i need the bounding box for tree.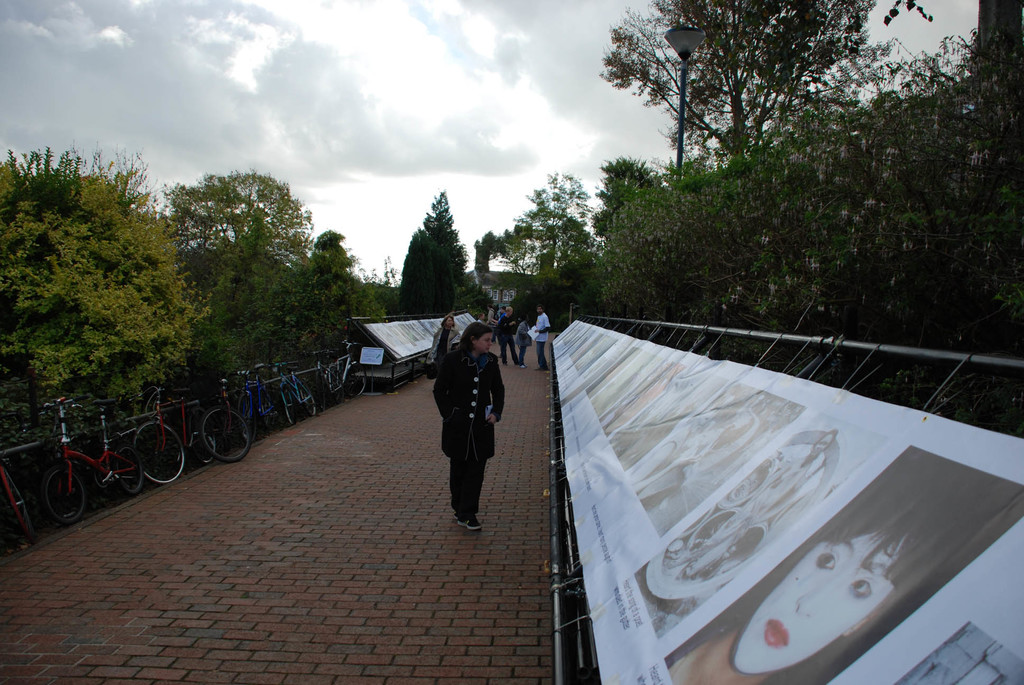
Here it is: 159 165 307 371.
